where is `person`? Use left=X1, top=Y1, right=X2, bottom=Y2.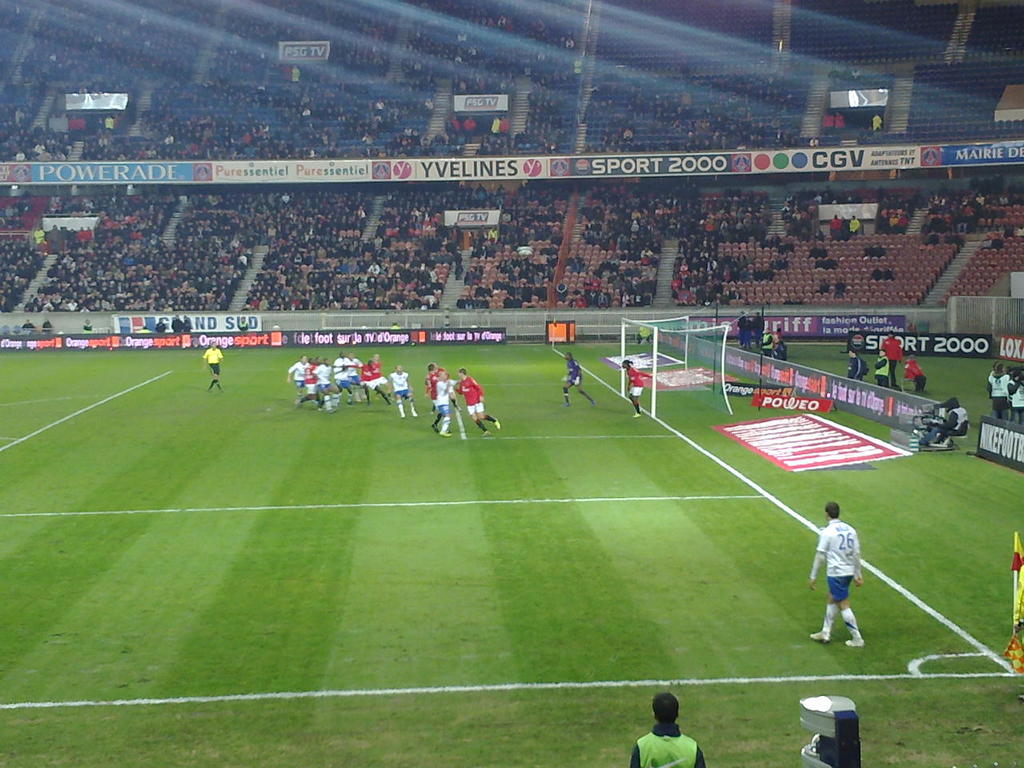
left=155, top=318, right=165, bottom=330.
